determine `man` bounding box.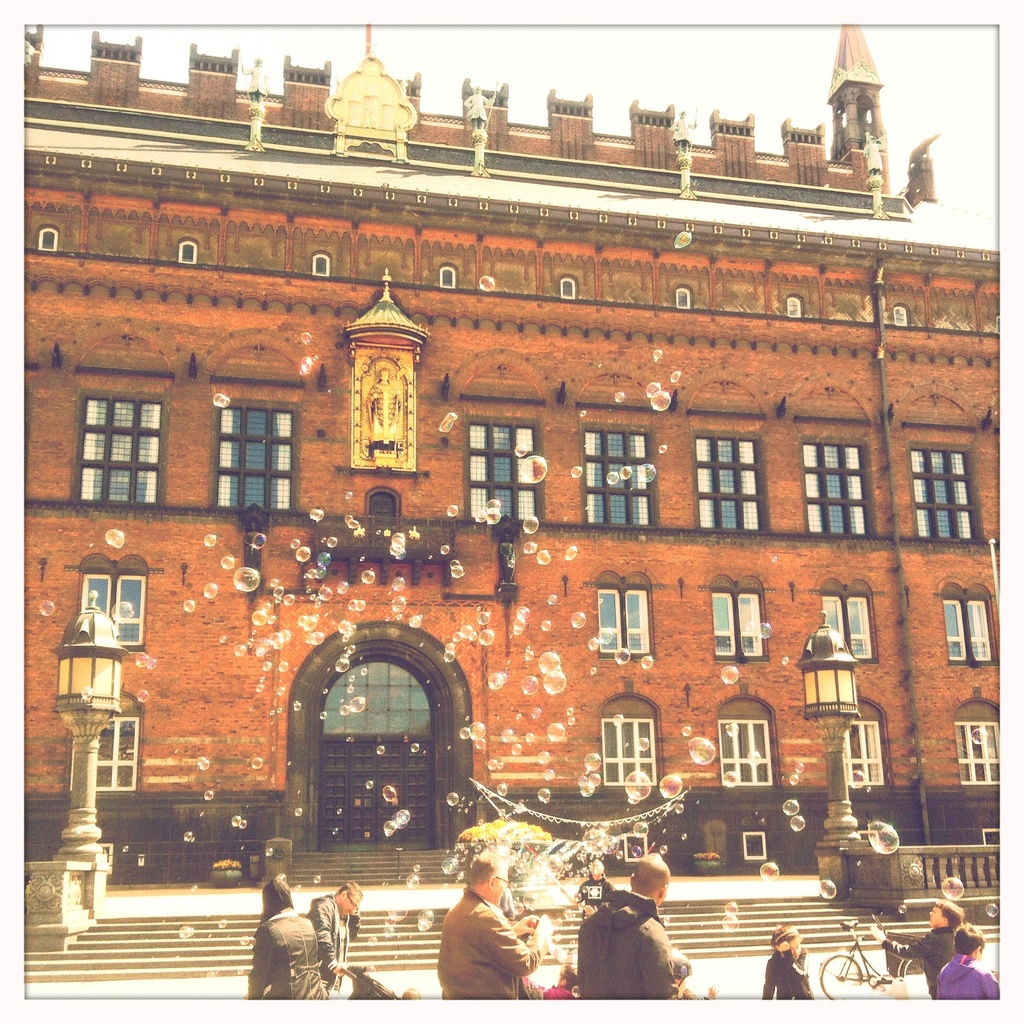
Determined: rect(438, 851, 550, 1011).
